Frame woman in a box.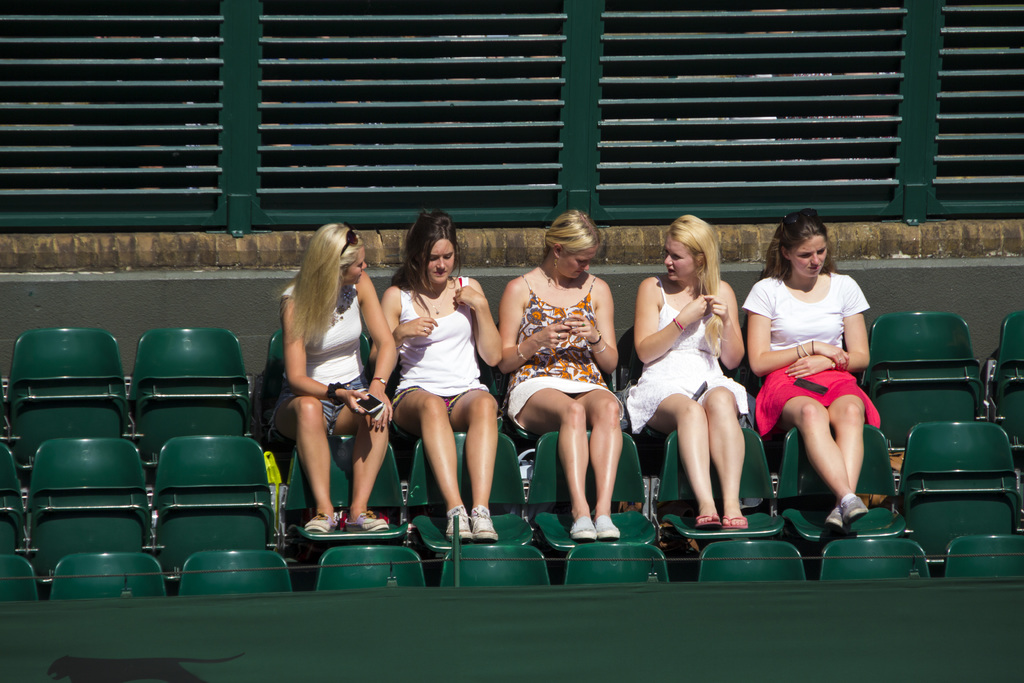
bbox=(744, 216, 871, 534).
